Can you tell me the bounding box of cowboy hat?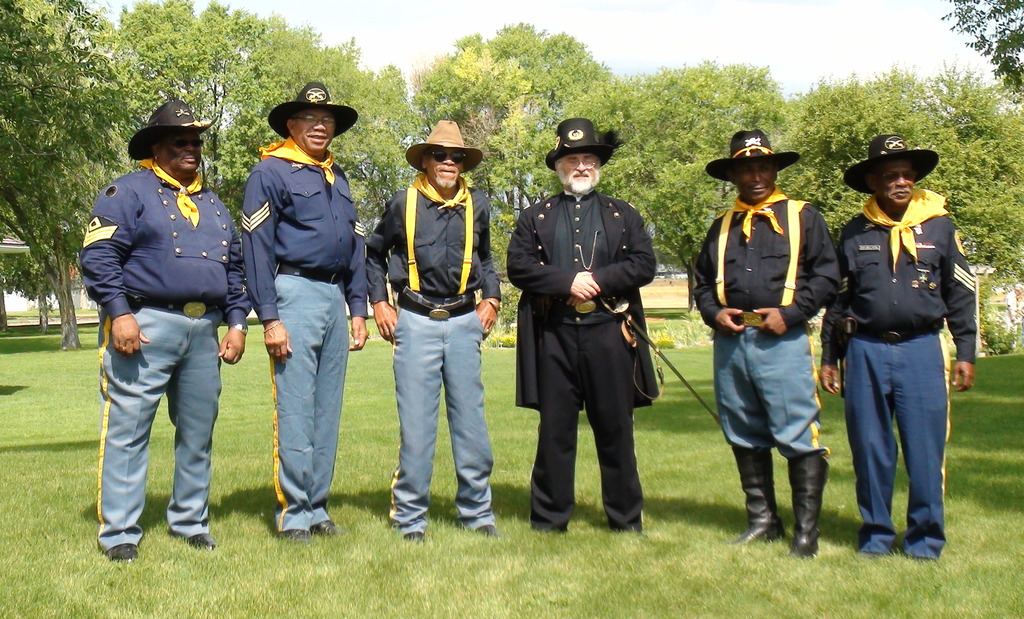
130/93/224/163.
